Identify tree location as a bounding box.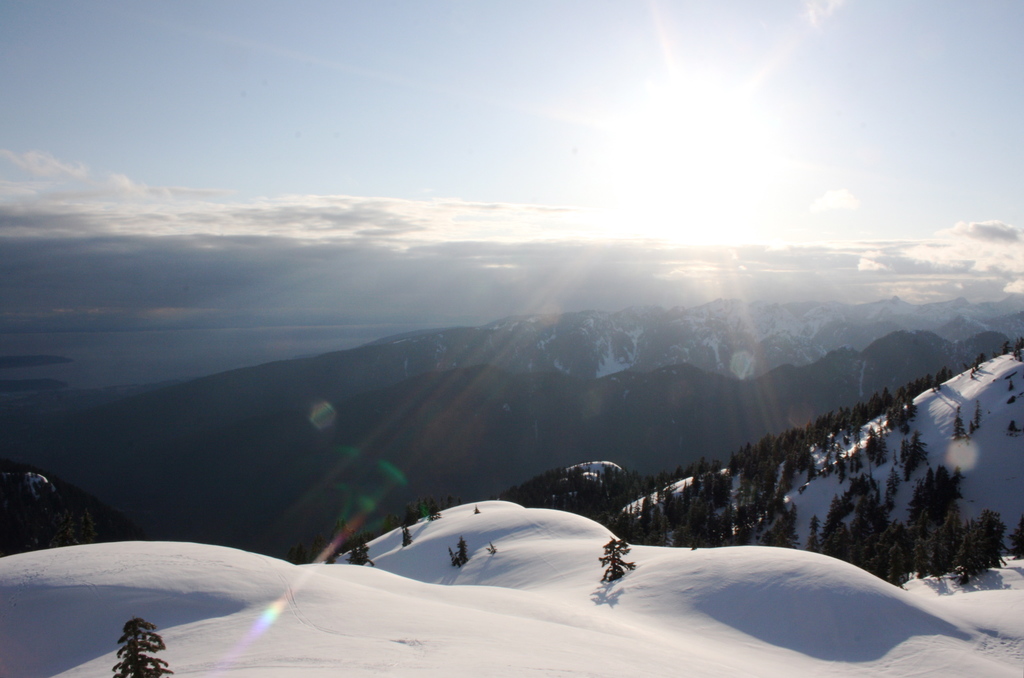
region(600, 539, 637, 589).
